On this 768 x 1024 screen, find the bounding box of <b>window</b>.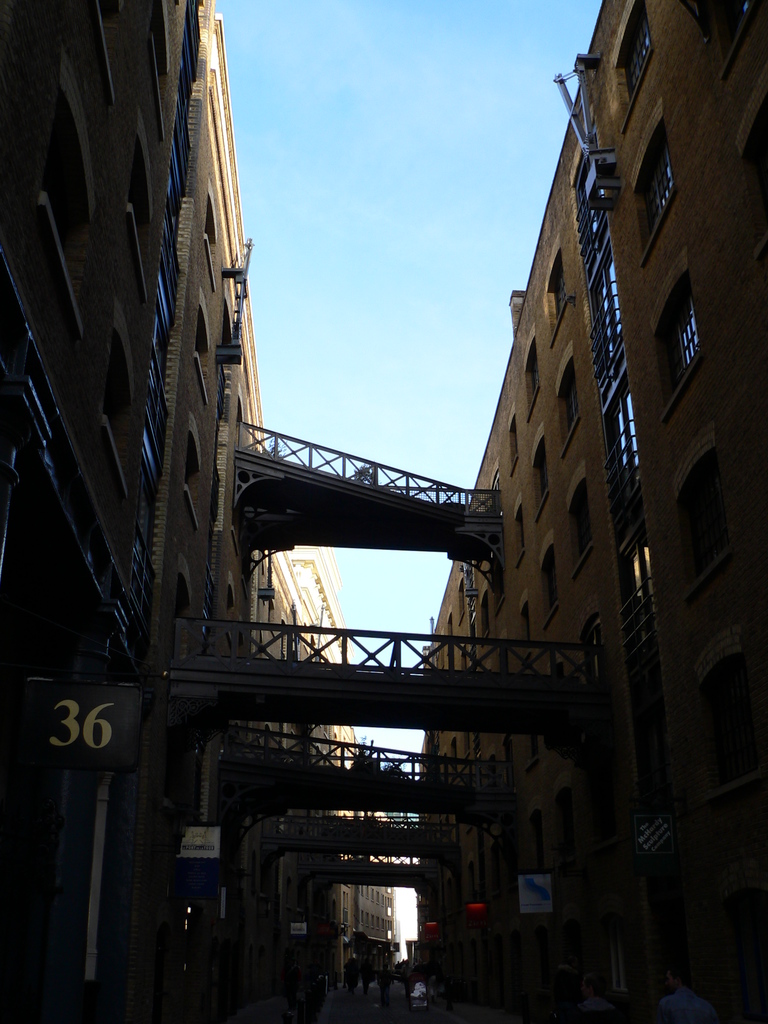
Bounding box: box=[456, 574, 474, 630].
